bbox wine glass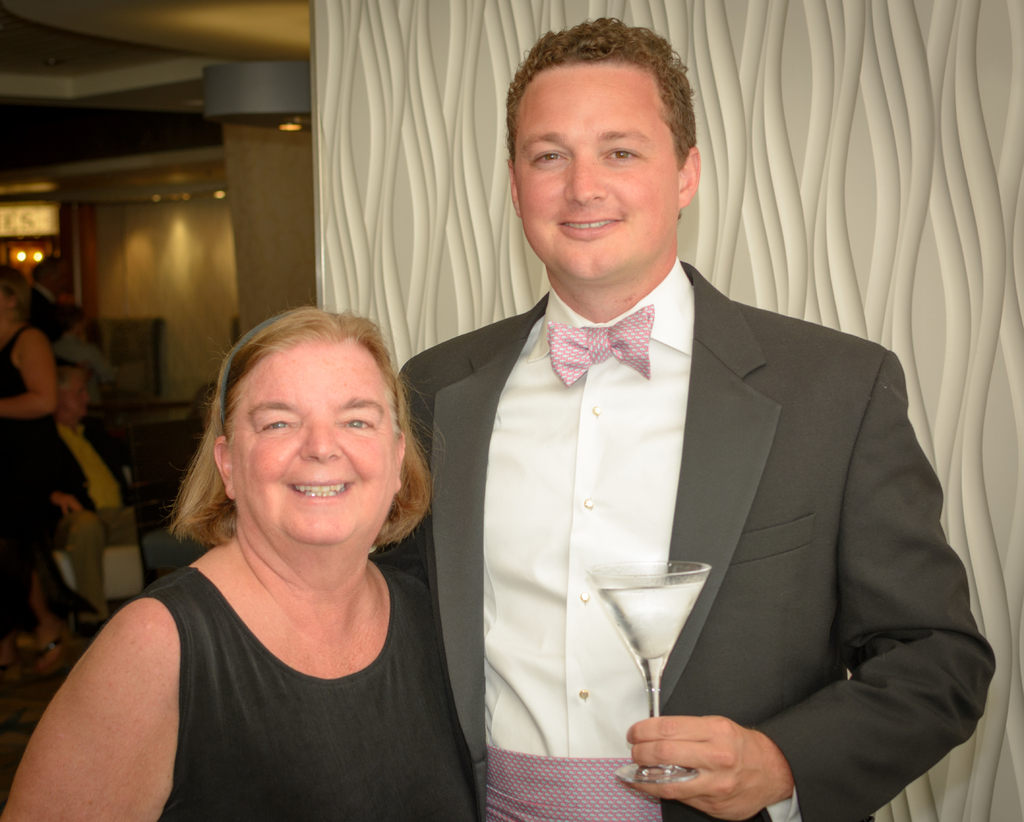
(x1=587, y1=556, x2=713, y2=783)
